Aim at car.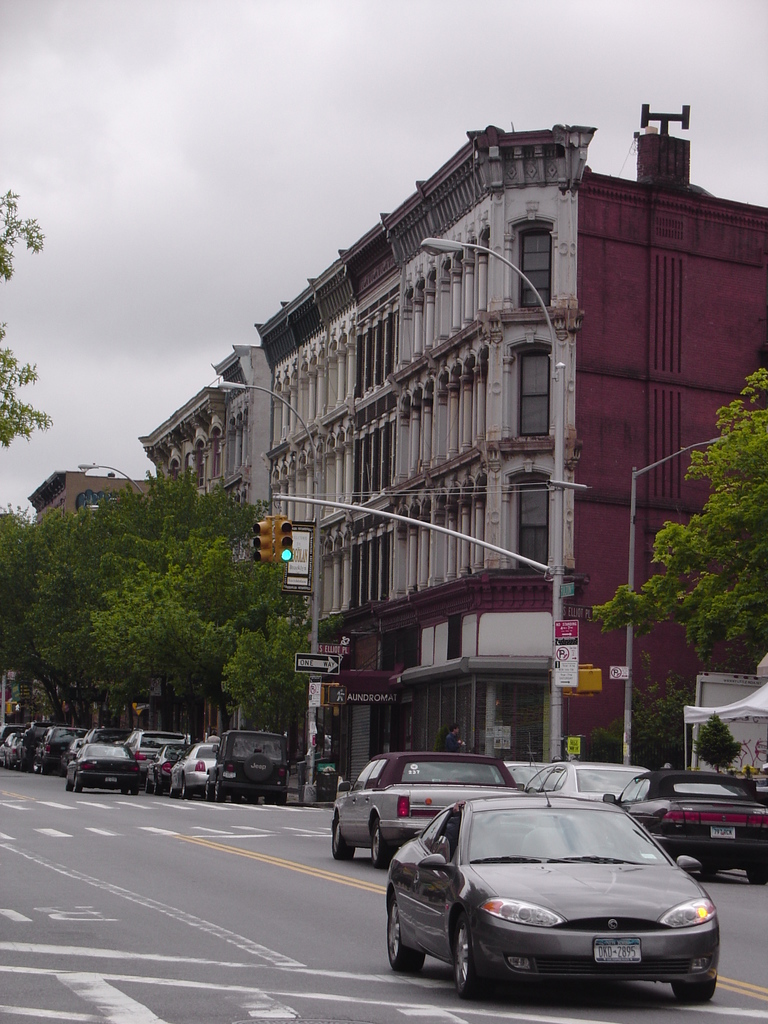
Aimed at l=168, t=738, r=231, b=801.
